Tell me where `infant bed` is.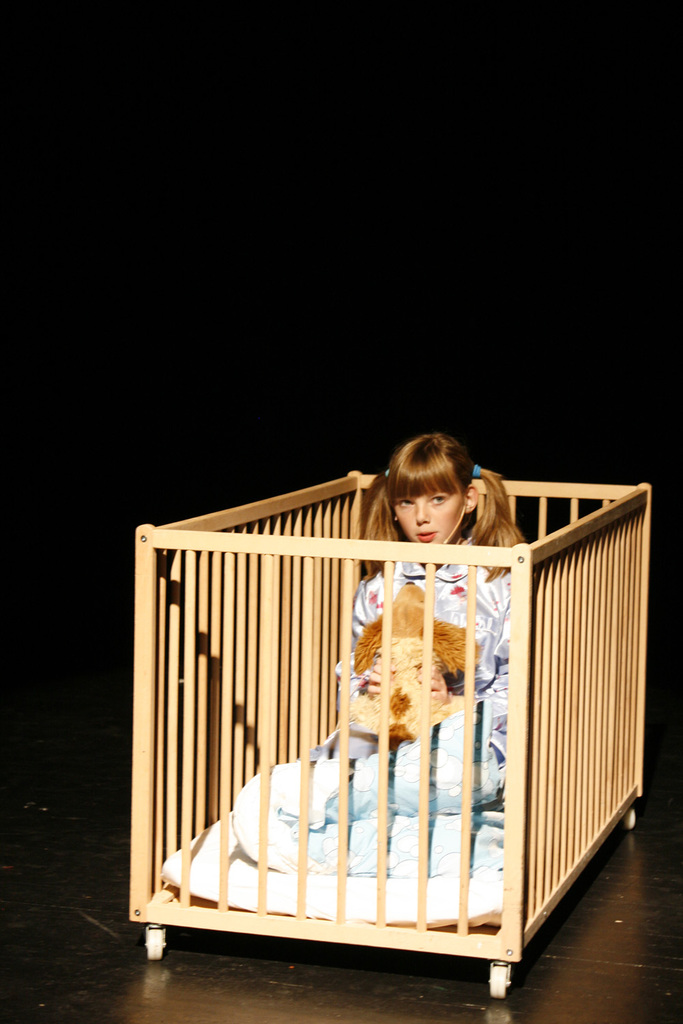
`infant bed` is at {"left": 119, "top": 418, "right": 659, "bottom": 998}.
